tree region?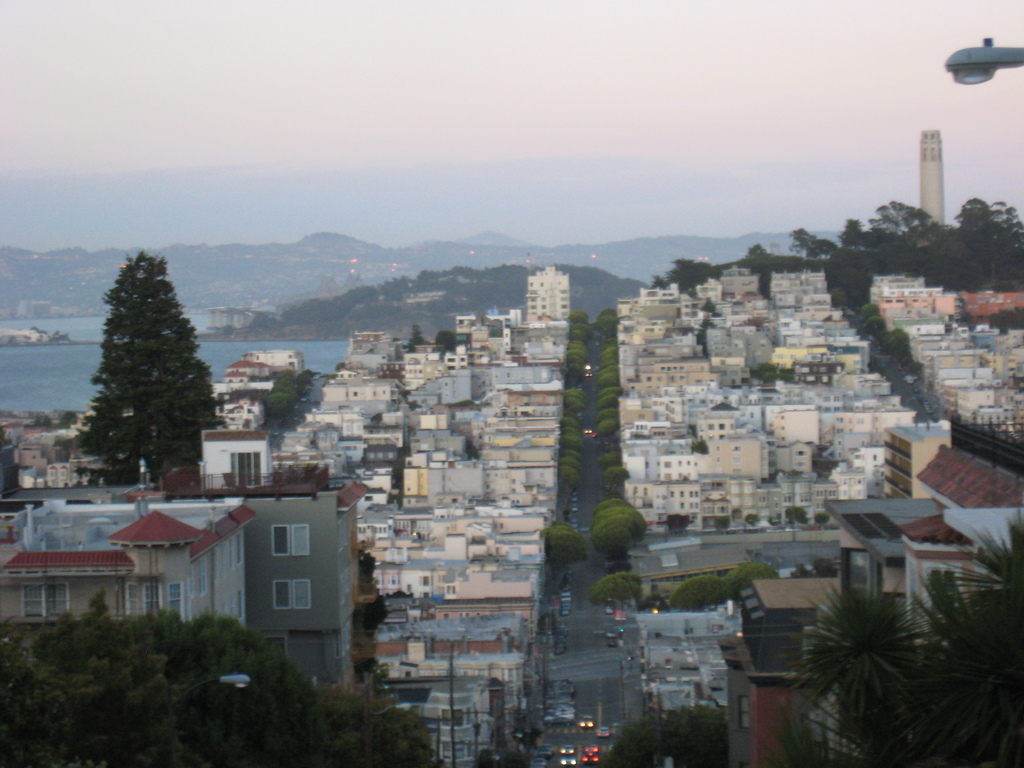
[left=564, top=426, right=596, bottom=447]
